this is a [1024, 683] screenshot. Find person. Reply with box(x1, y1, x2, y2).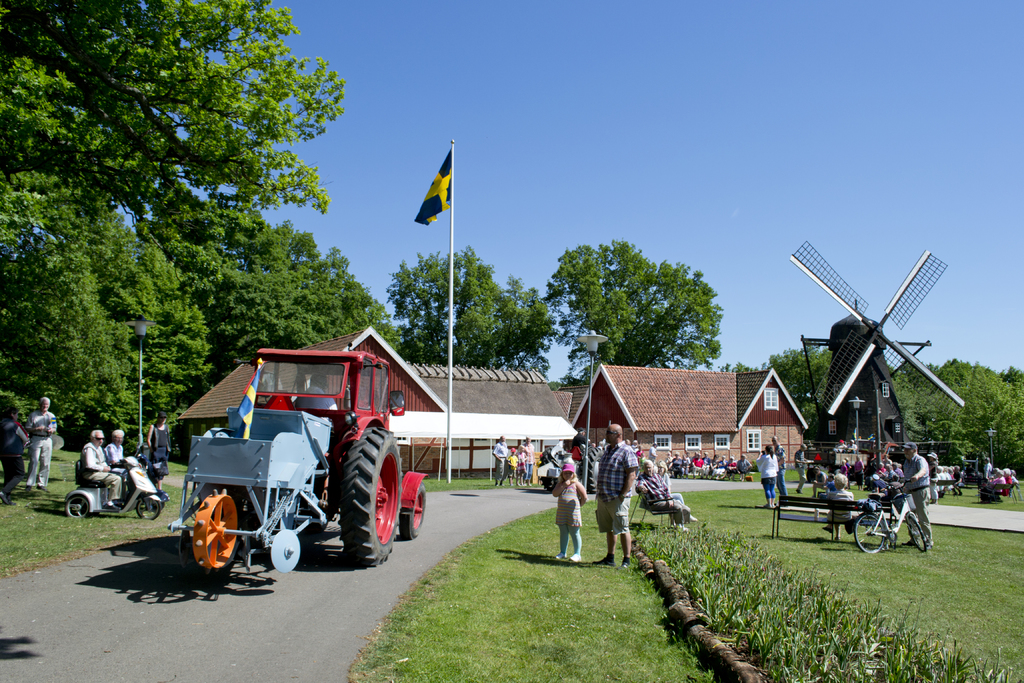
box(795, 443, 817, 493).
